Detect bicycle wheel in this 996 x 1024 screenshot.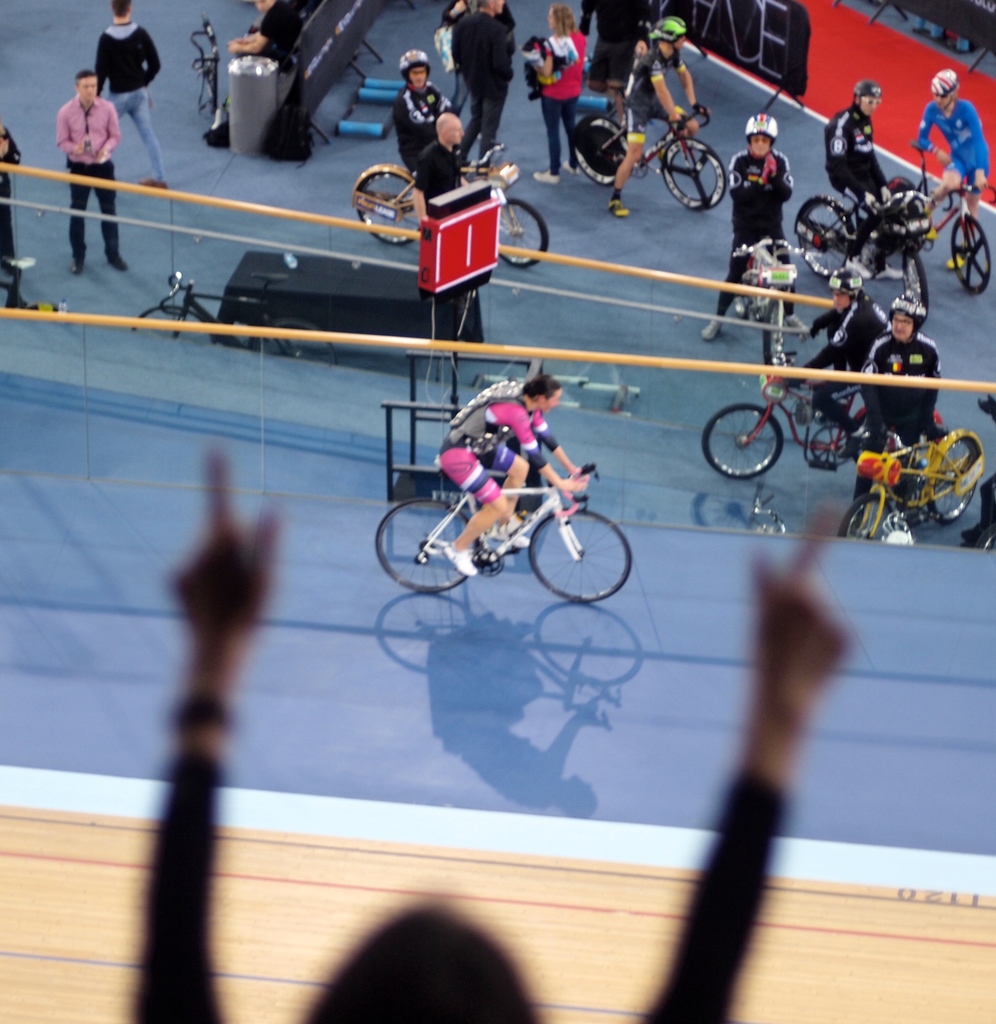
Detection: region(573, 116, 631, 183).
